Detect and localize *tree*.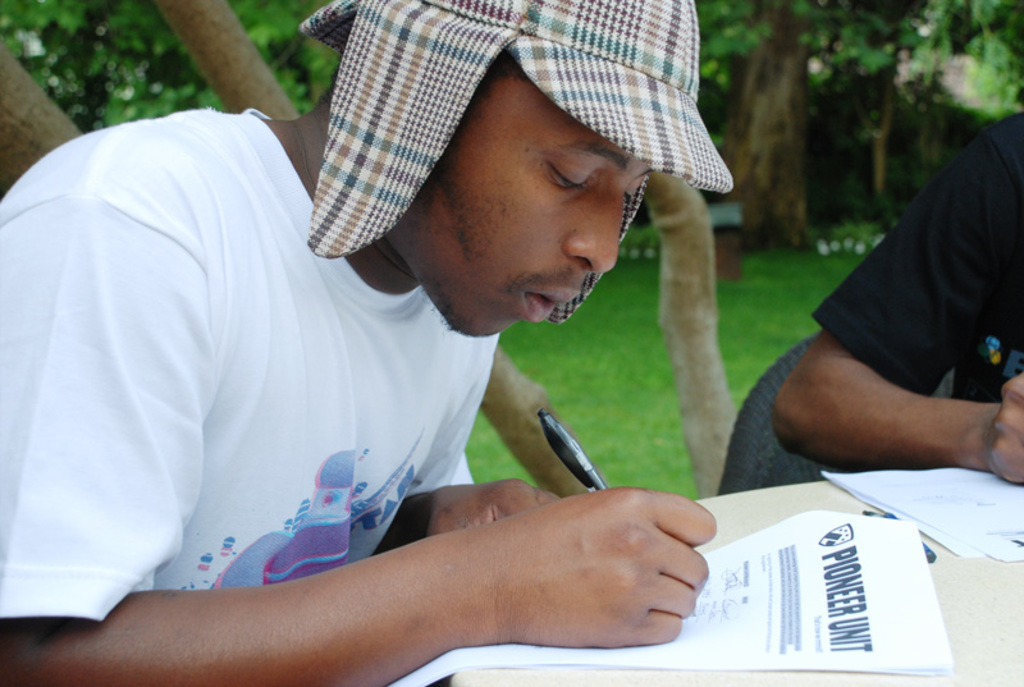
Localized at locate(717, 0, 820, 243).
